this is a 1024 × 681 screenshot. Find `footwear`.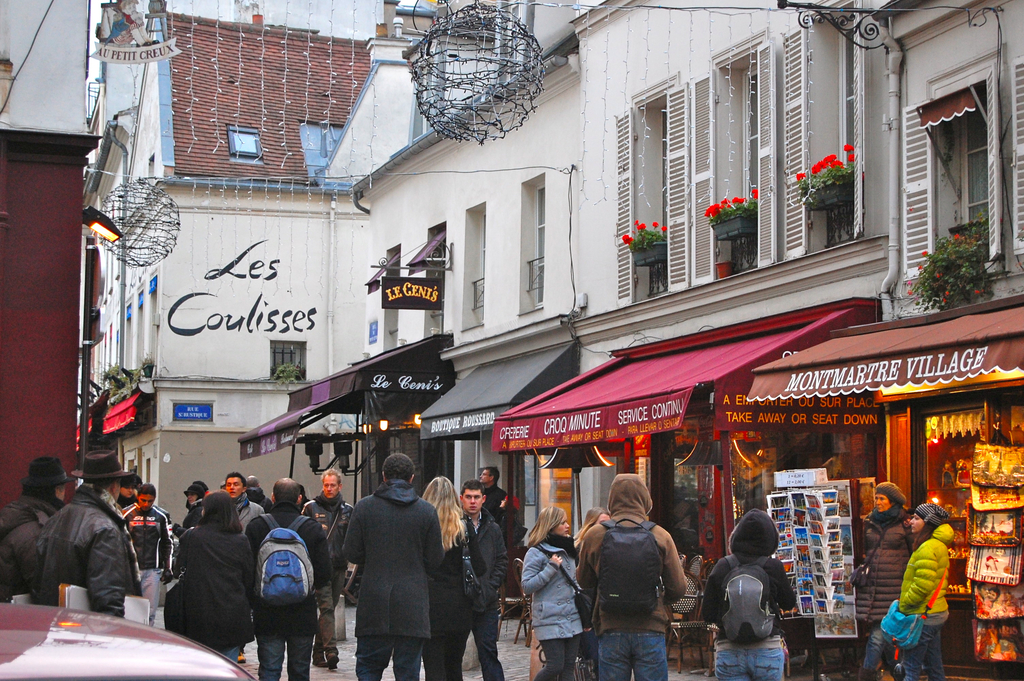
Bounding box: select_region(329, 650, 335, 671).
